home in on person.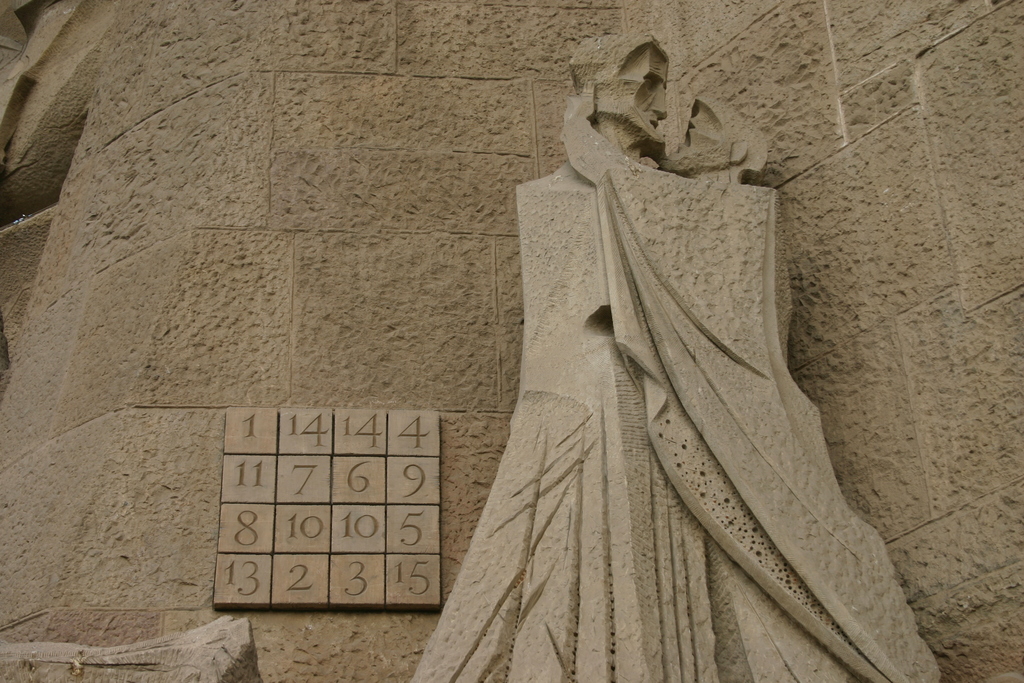
Homed in at Rect(404, 31, 721, 682).
